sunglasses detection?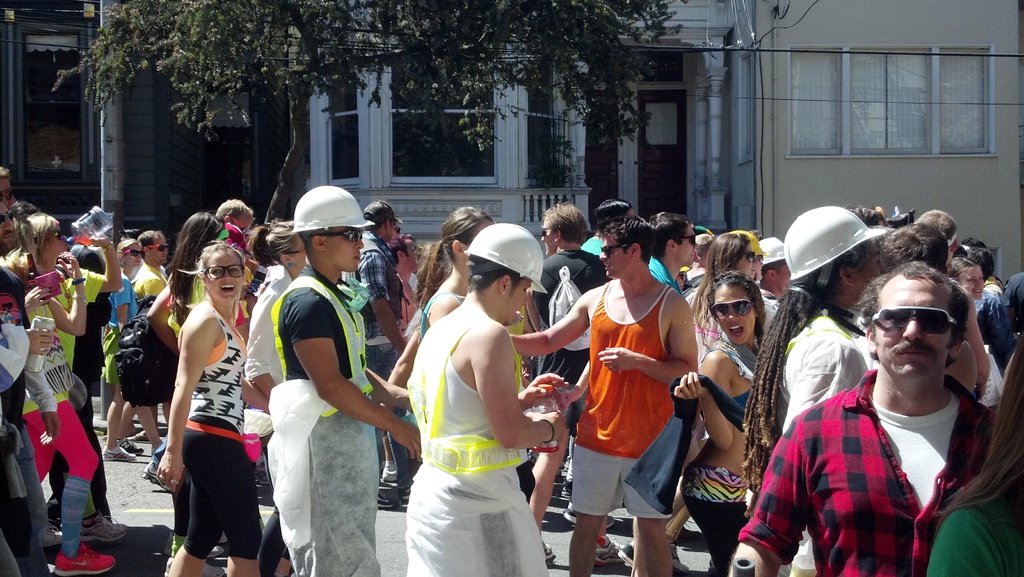
147, 241, 170, 253
